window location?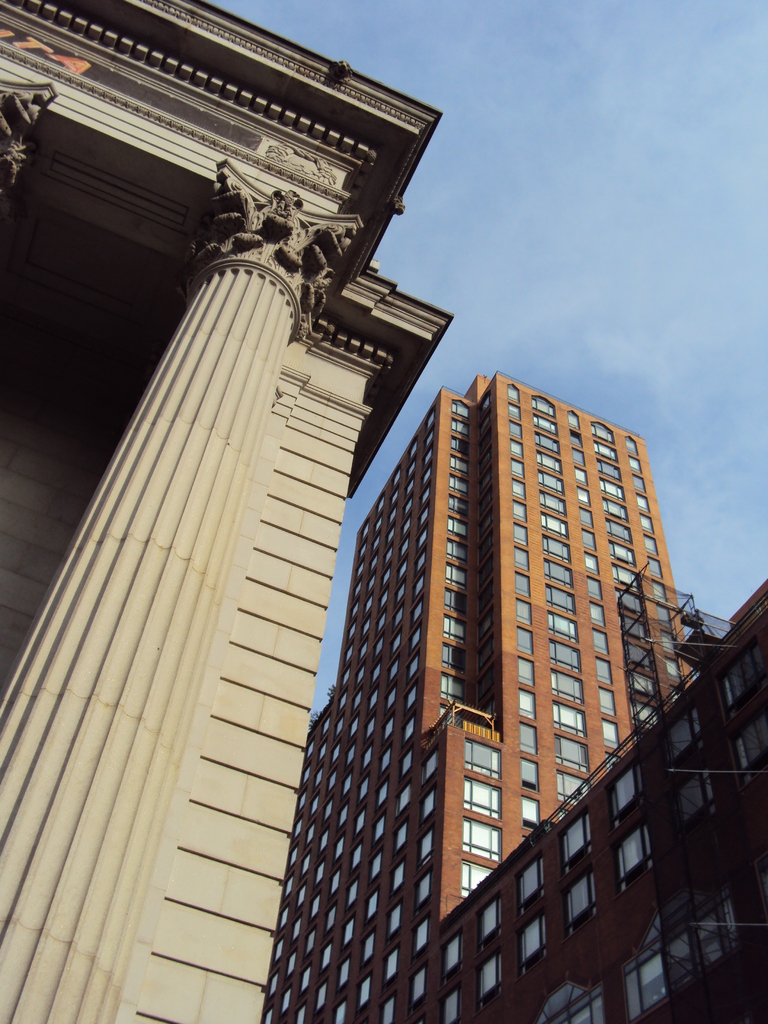
locate(593, 629, 616, 655)
